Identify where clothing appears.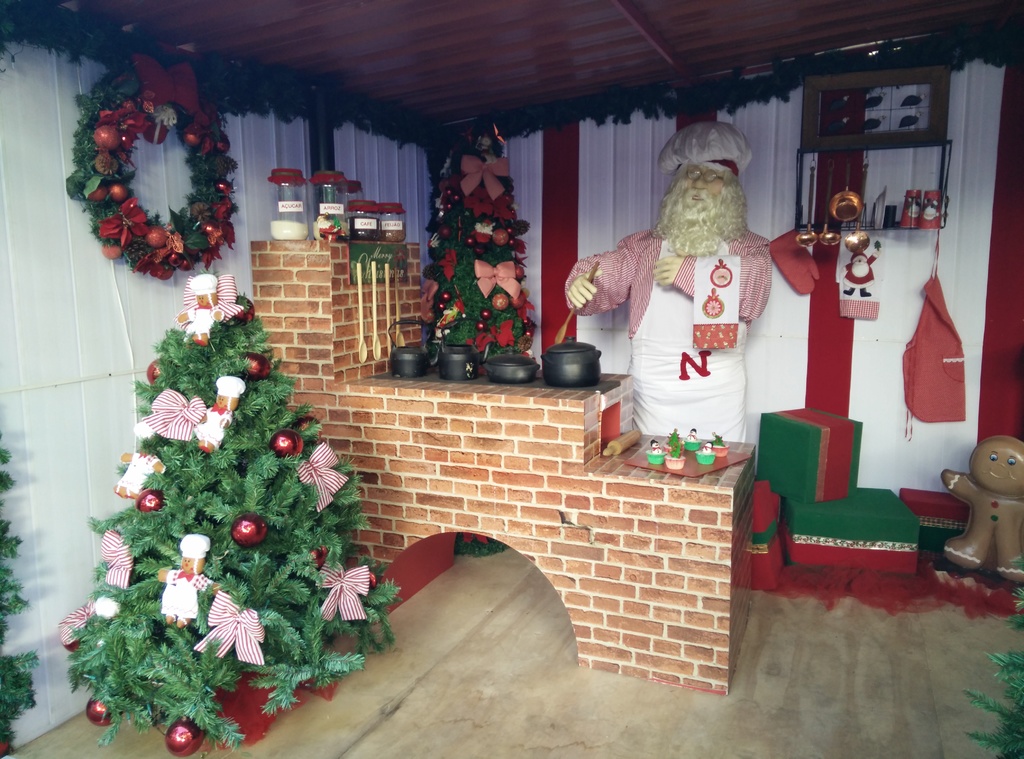
Appears at 559, 227, 772, 447.
